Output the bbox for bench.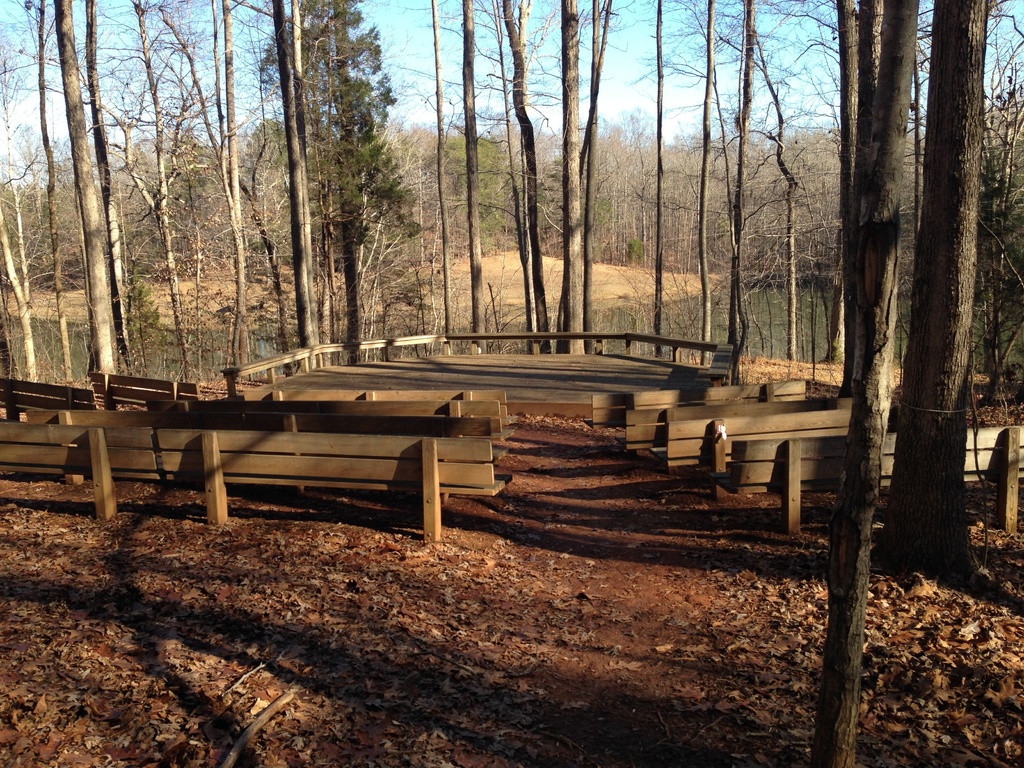
left=649, top=404, right=852, bottom=490.
